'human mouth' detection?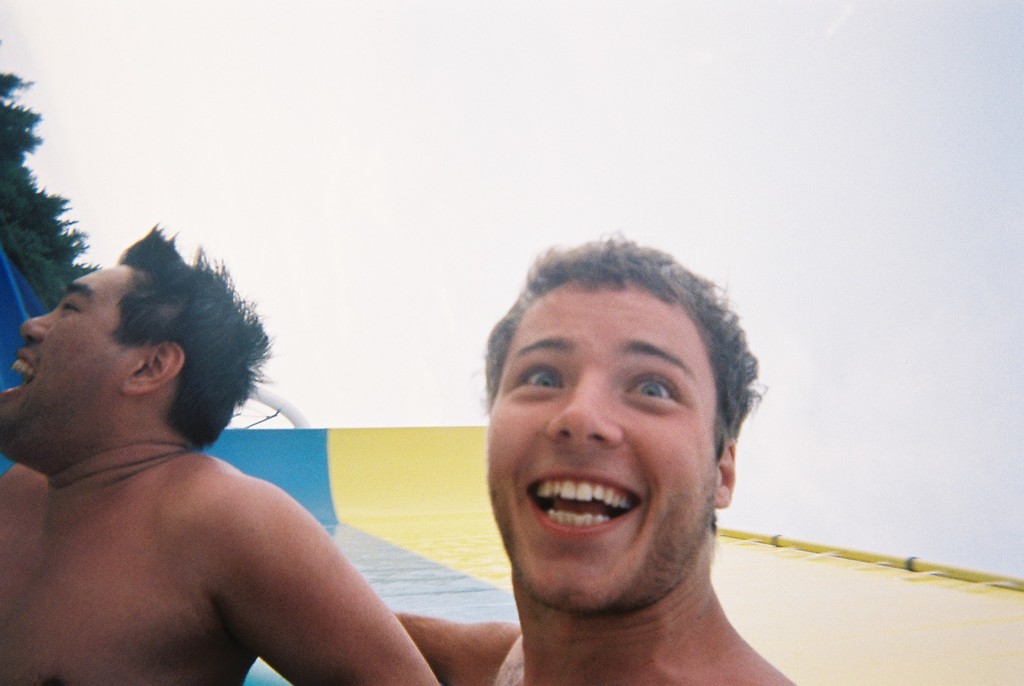
(0,341,33,404)
